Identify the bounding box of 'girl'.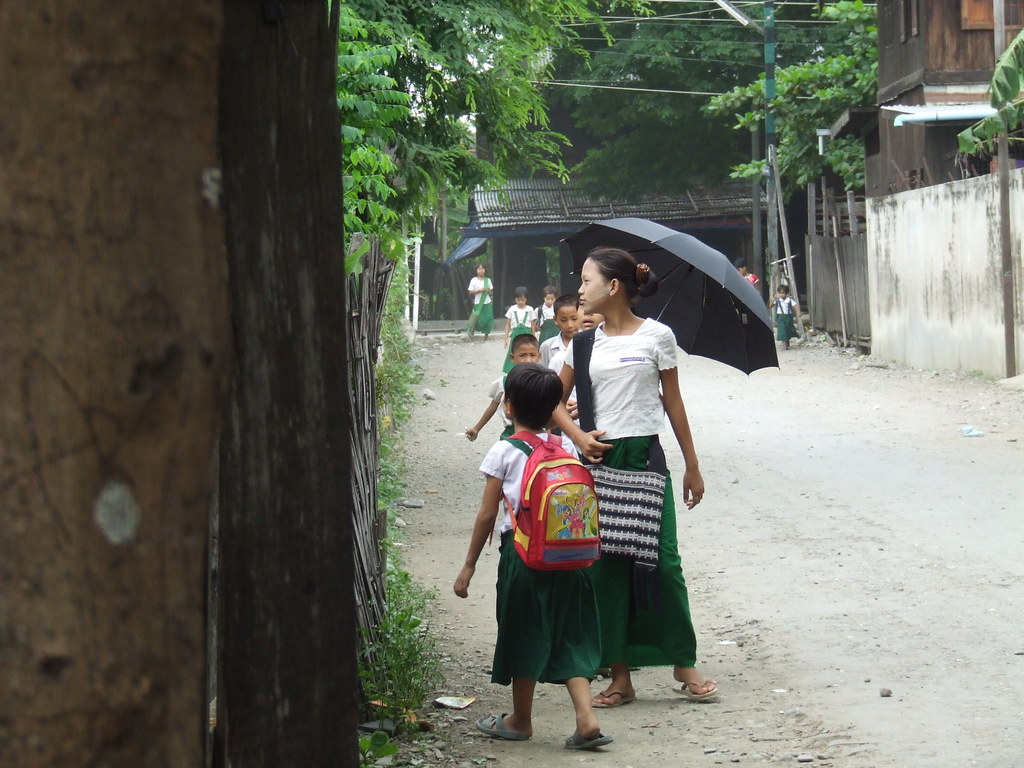
552 247 716 708.
